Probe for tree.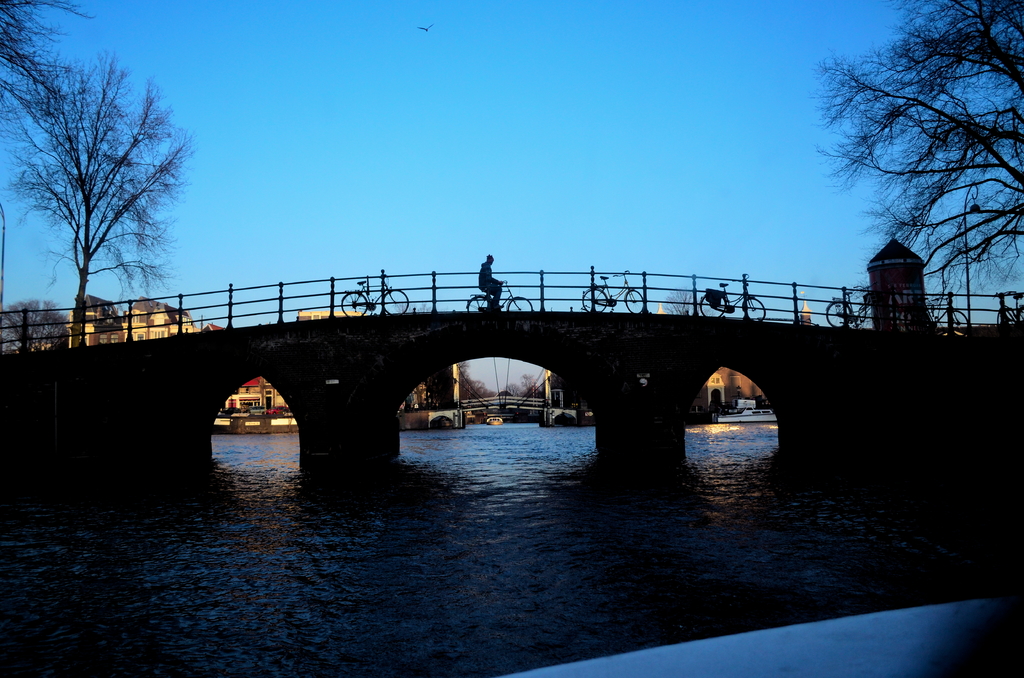
Probe result: {"x1": 0, "y1": 298, "x2": 69, "y2": 358}.
